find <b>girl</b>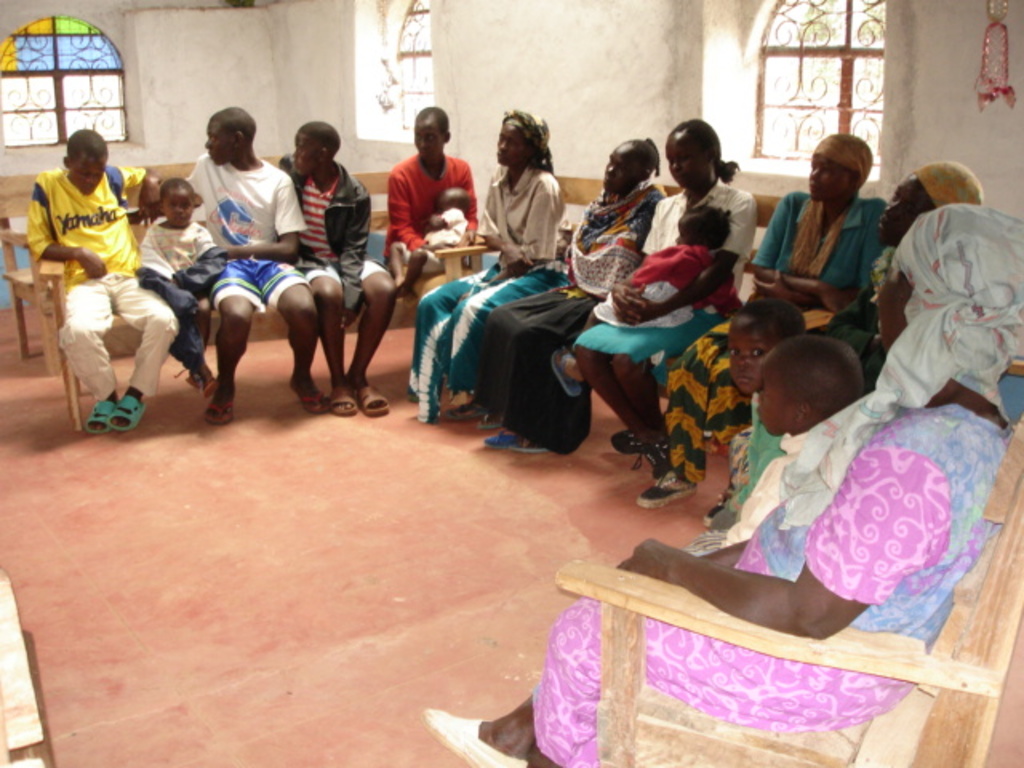
{"left": 544, "top": 198, "right": 744, "bottom": 402}
